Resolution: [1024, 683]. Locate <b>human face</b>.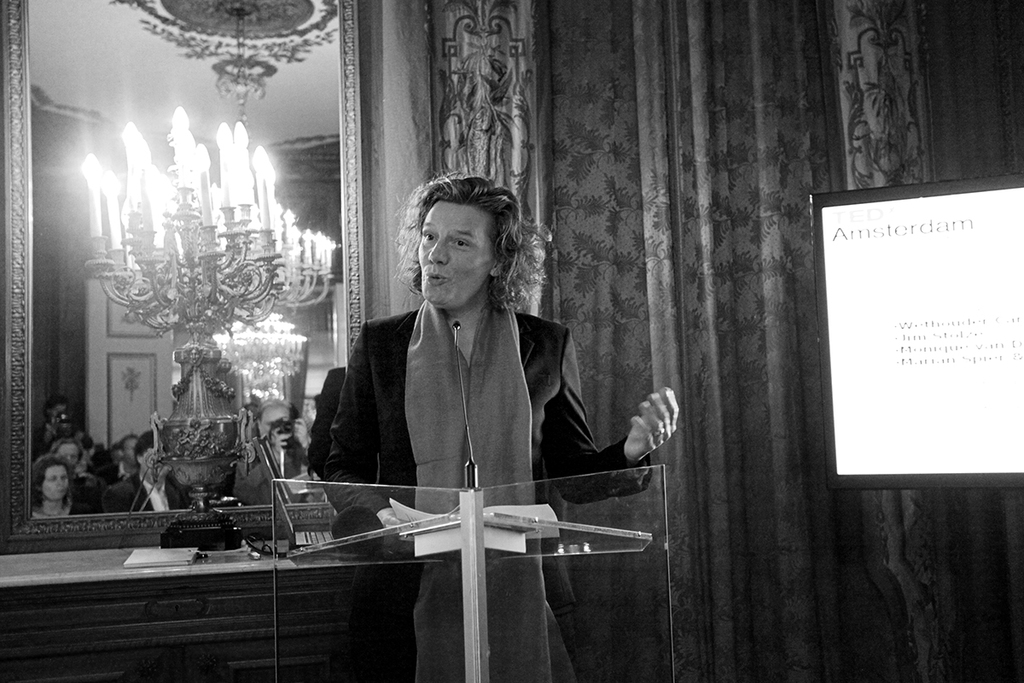
<box>416,195,494,312</box>.
